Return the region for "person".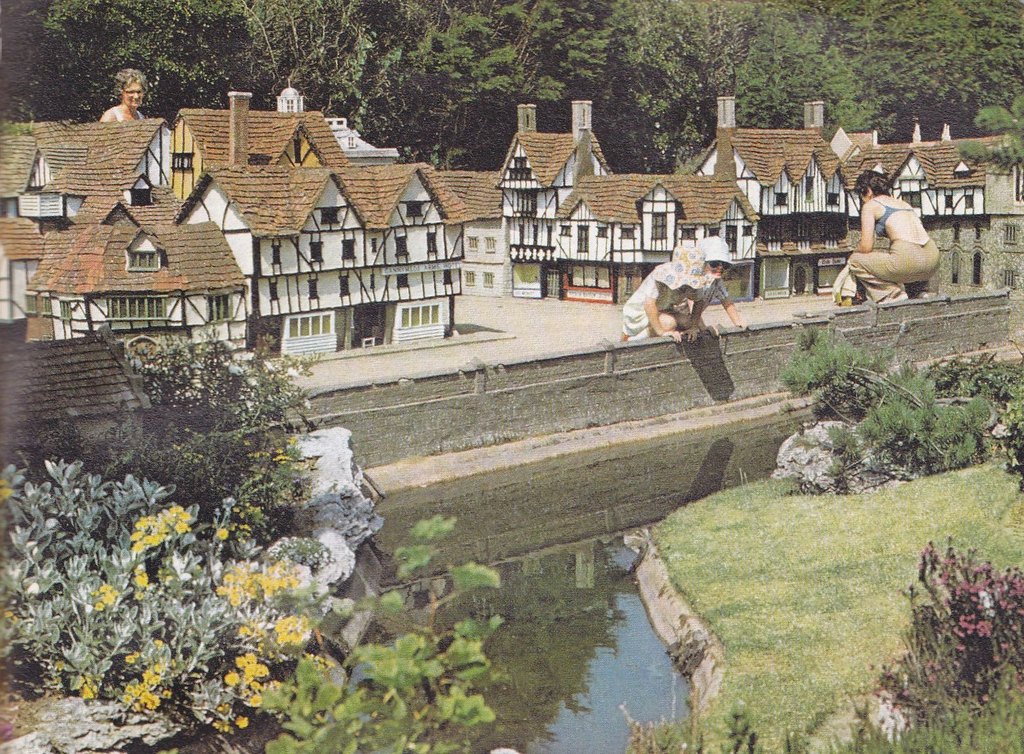
(100,68,150,125).
